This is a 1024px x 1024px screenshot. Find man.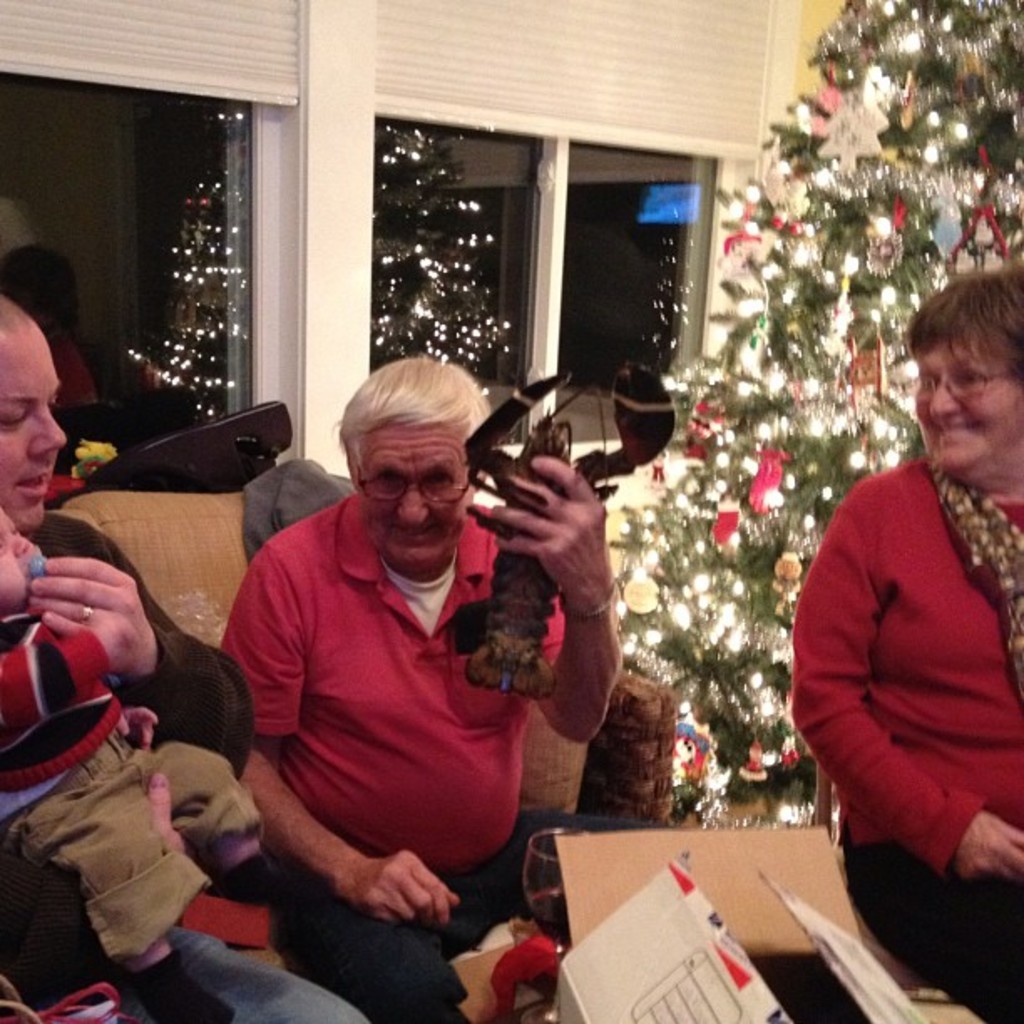
Bounding box: [181,361,619,949].
